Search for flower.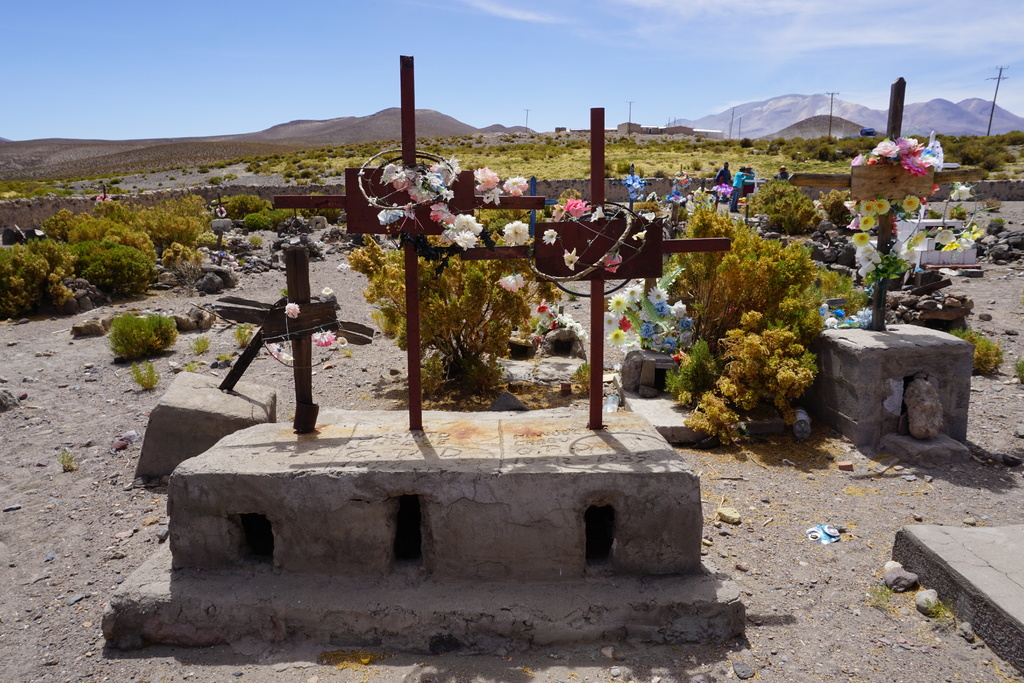
Found at region(852, 233, 868, 245).
